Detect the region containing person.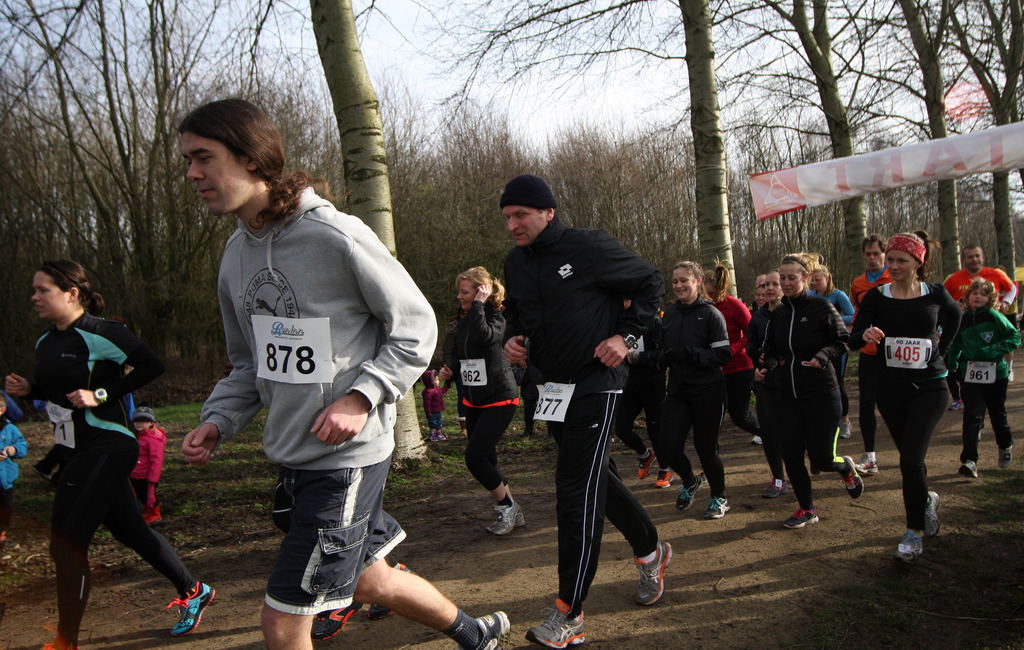
box=[742, 250, 845, 528].
